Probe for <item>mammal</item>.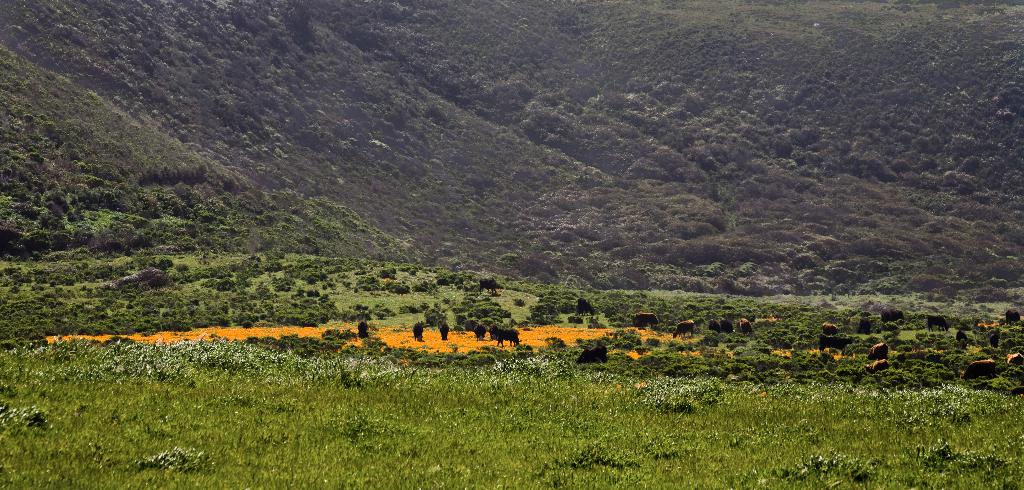
Probe result: x1=635, y1=310, x2=659, y2=326.
